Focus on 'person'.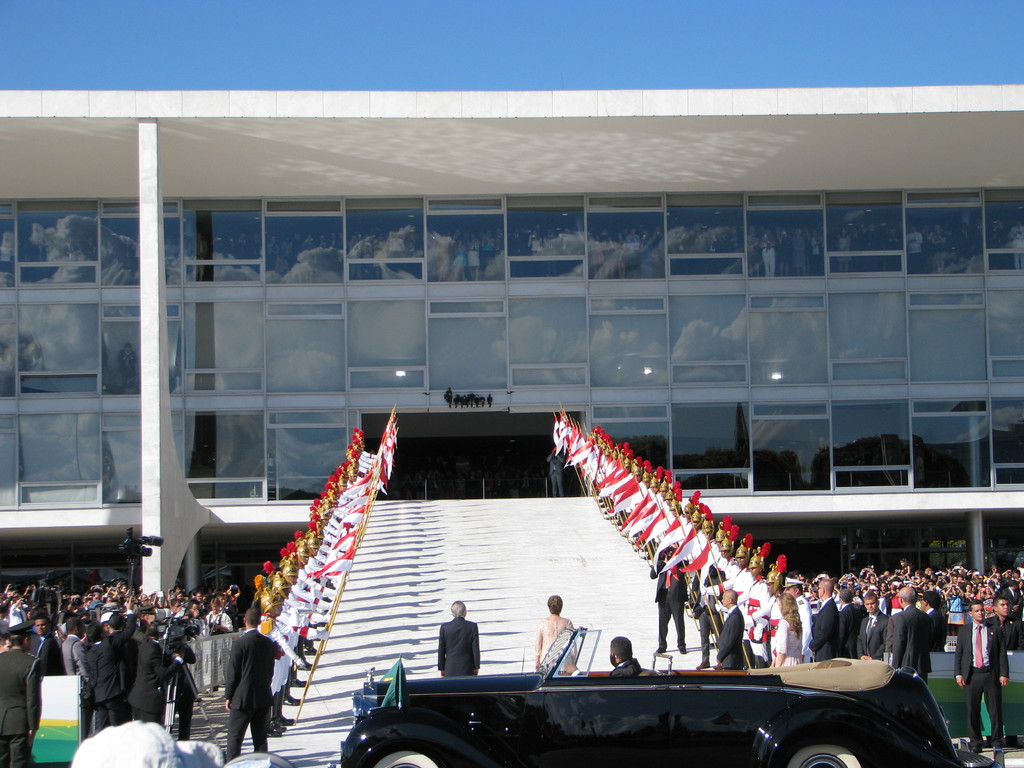
Focused at [x1=116, y1=342, x2=138, y2=390].
